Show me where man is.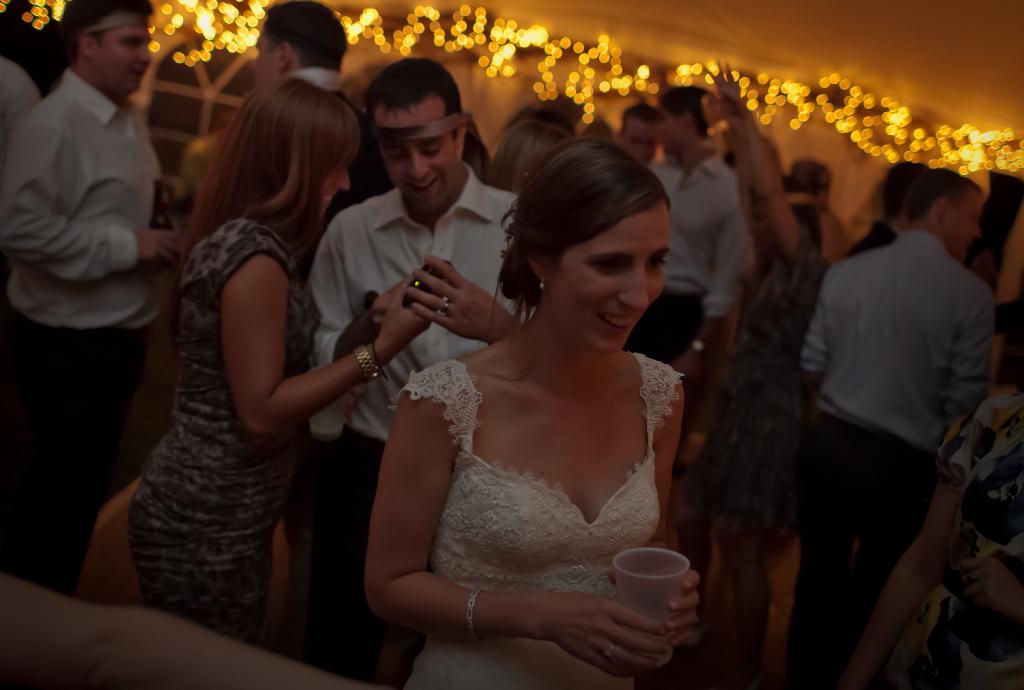
man is at [left=0, top=0, right=186, bottom=594].
